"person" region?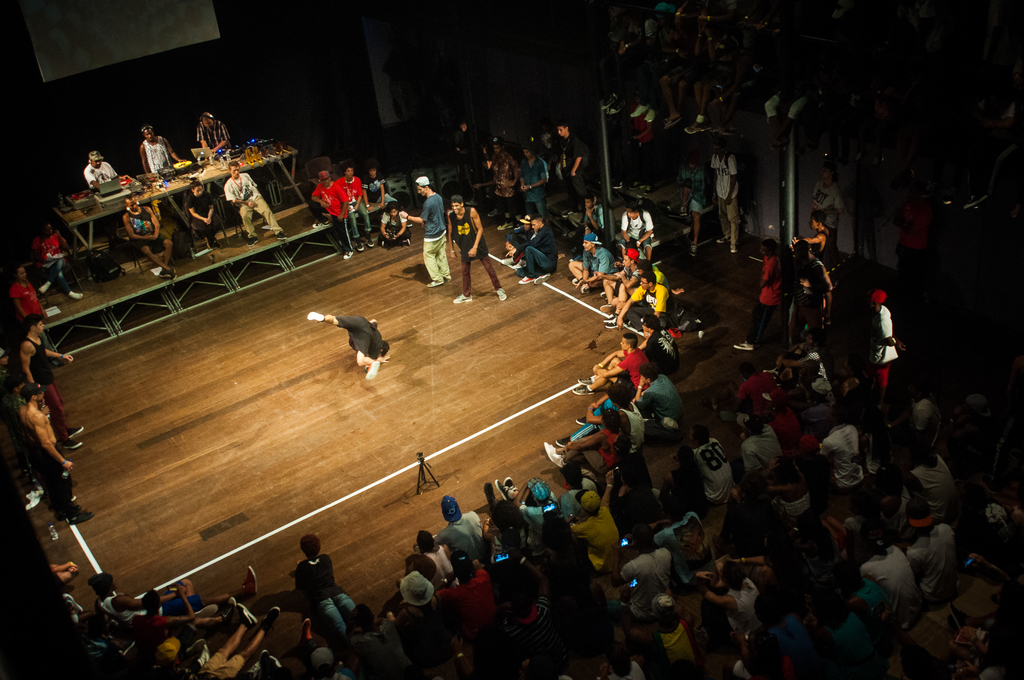
910/439/966/522
